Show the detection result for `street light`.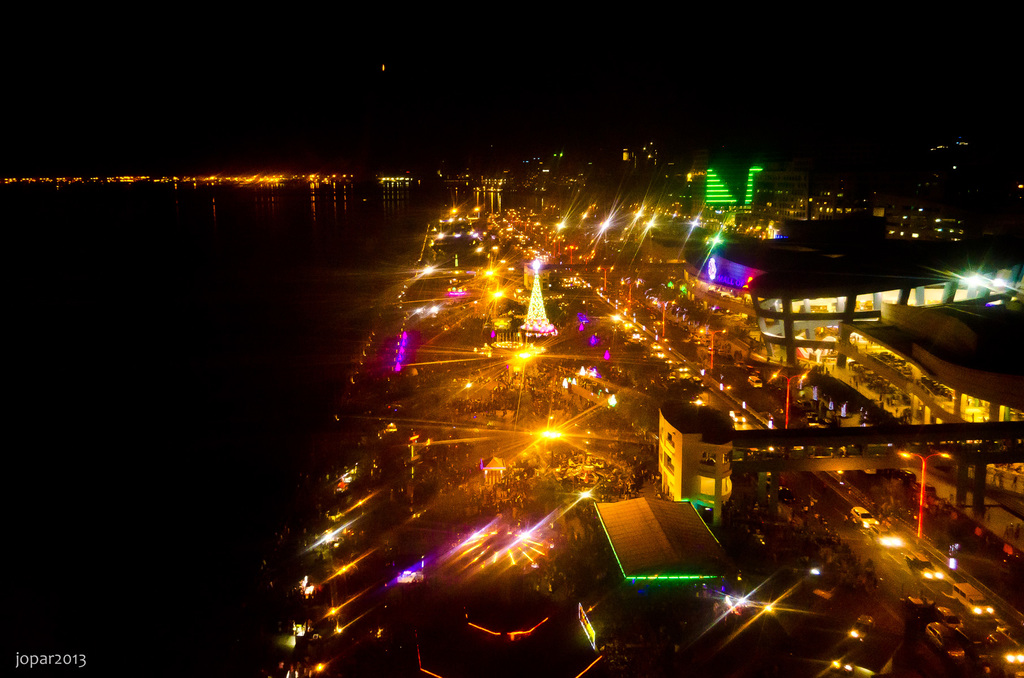
(650, 296, 678, 339).
